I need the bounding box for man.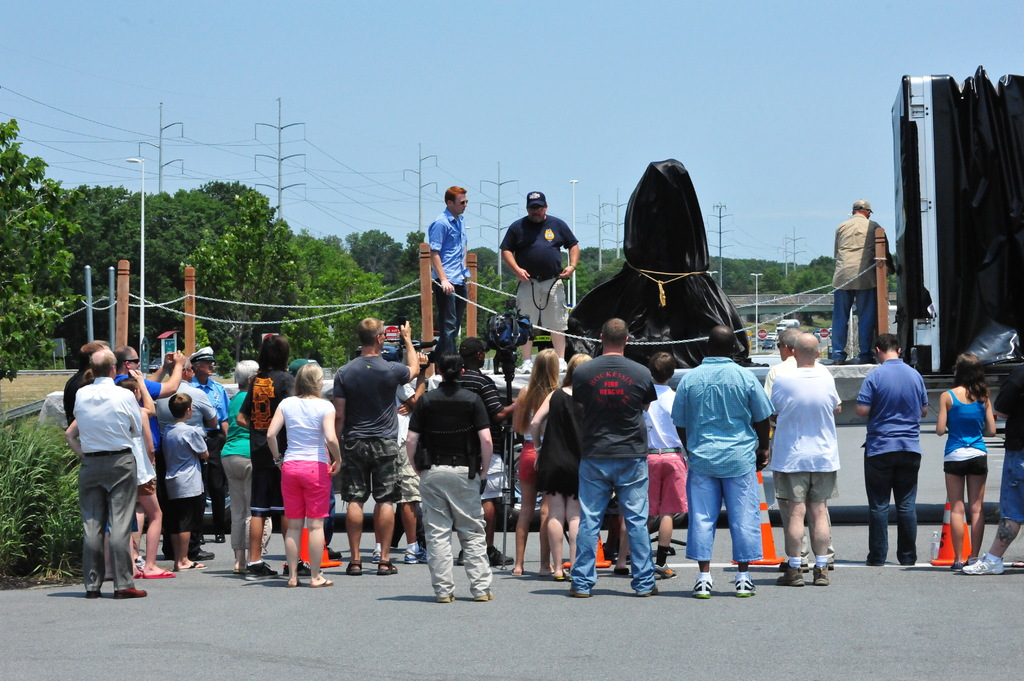
Here it is: pyautogui.locateOnScreen(430, 184, 470, 357).
